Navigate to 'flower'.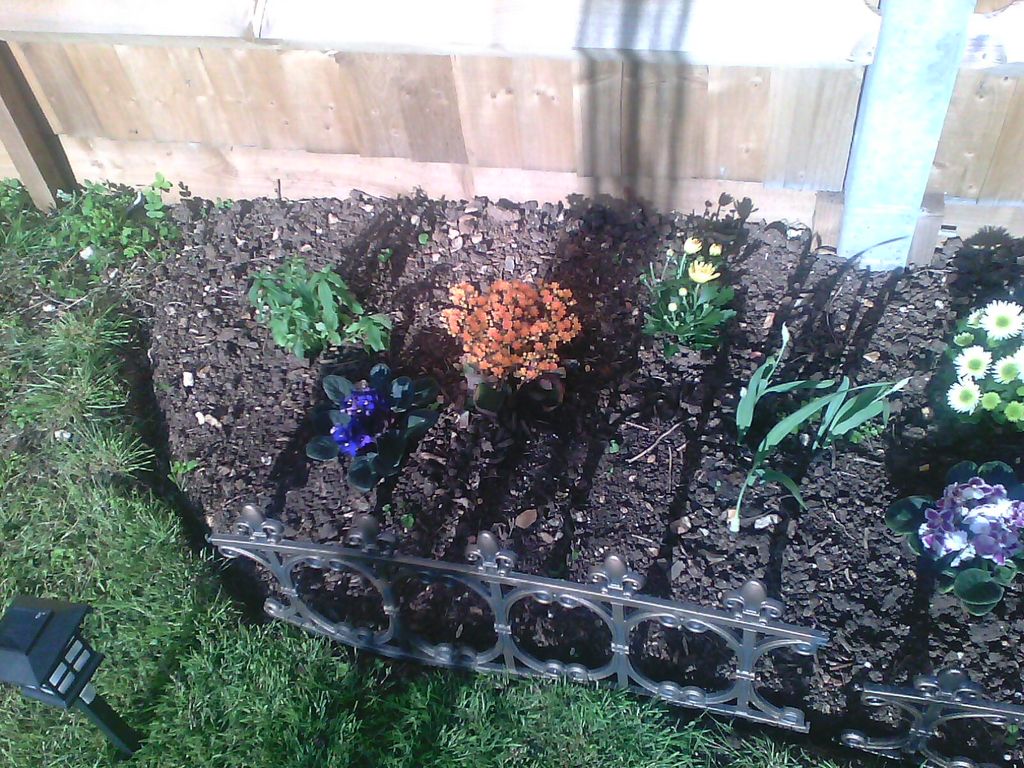
Navigation target: rect(691, 259, 716, 282).
